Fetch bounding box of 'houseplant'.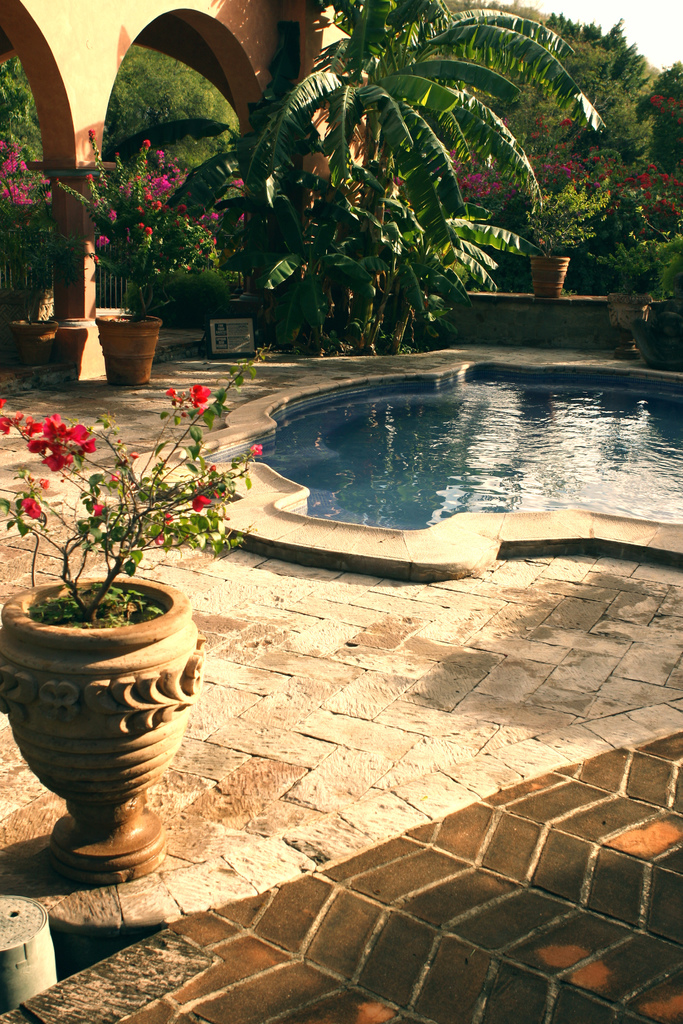
Bbox: bbox=(589, 239, 654, 330).
